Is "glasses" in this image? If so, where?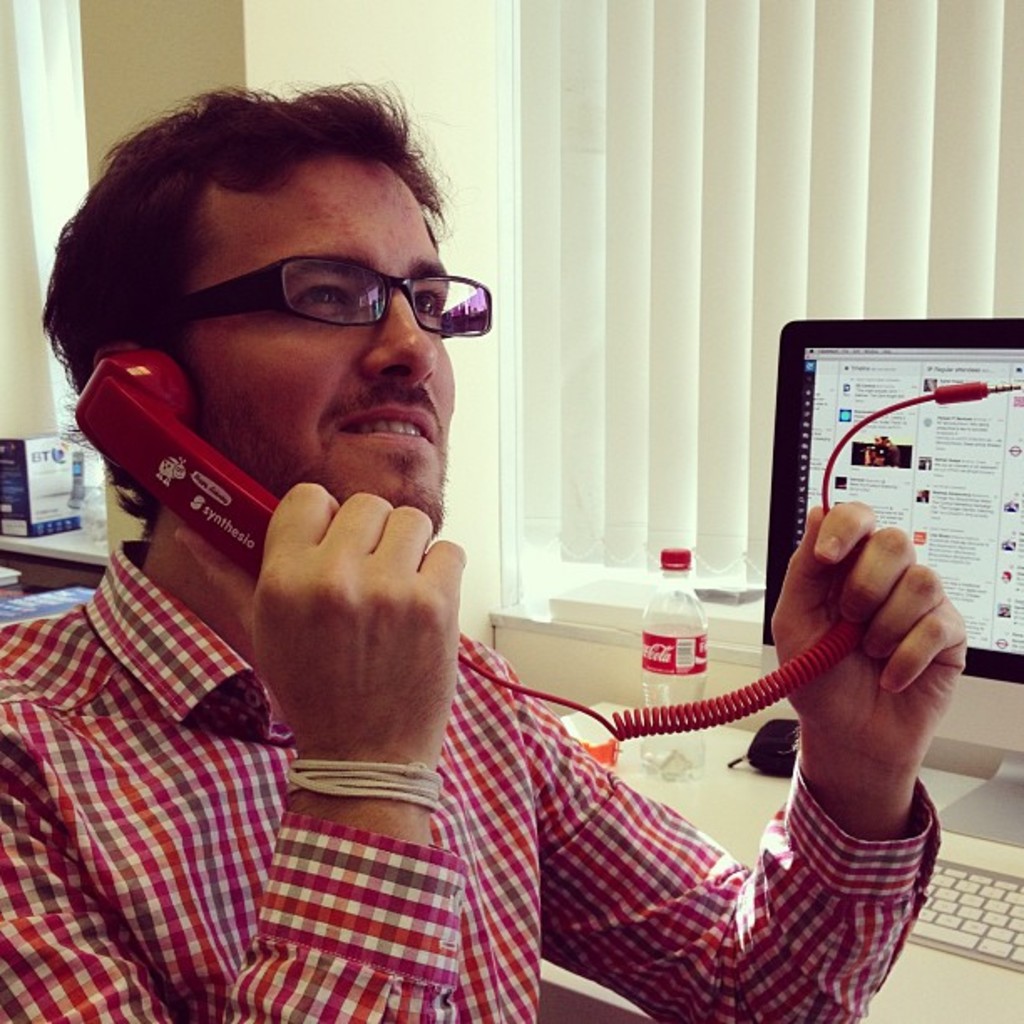
Yes, at bbox(124, 256, 487, 353).
